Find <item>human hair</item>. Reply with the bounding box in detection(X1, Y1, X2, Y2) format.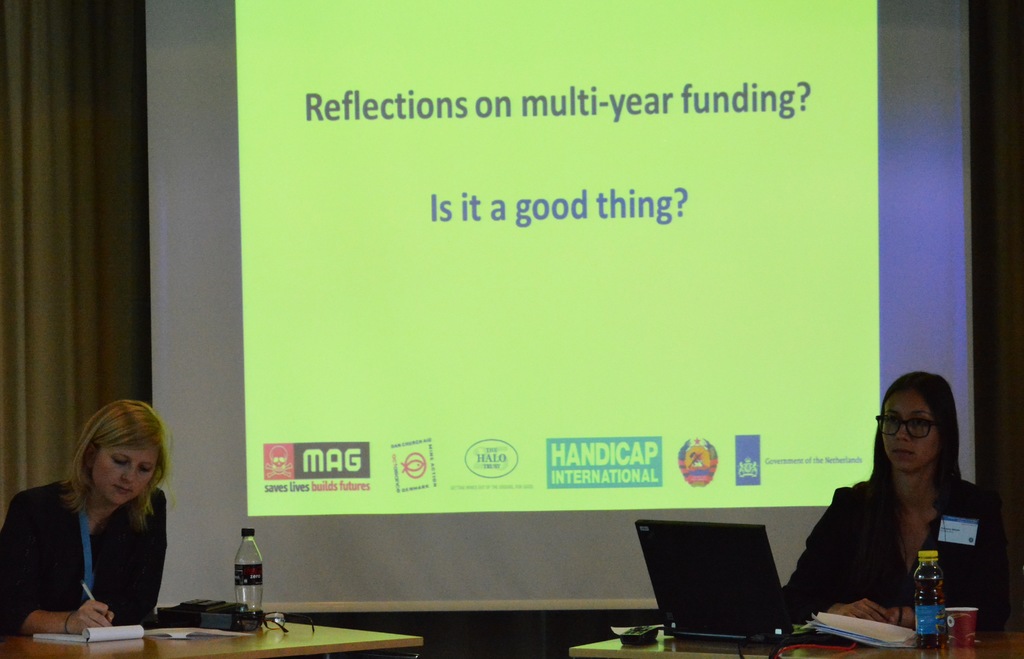
detection(51, 408, 161, 557).
